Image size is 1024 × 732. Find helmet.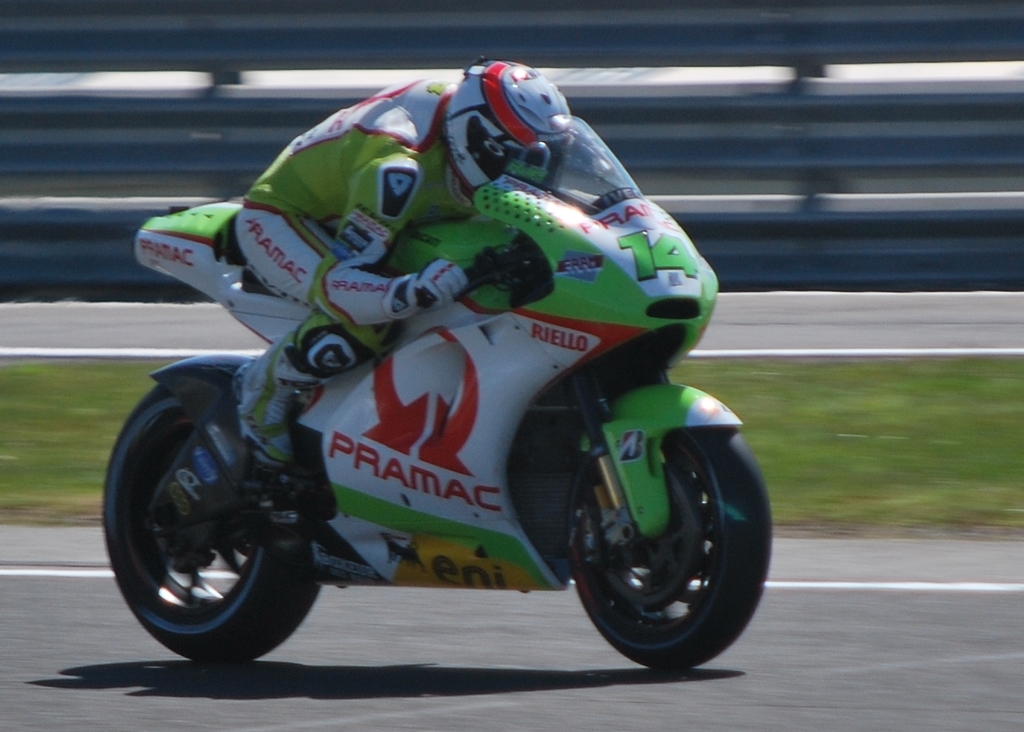
pyautogui.locateOnScreen(424, 75, 591, 182).
